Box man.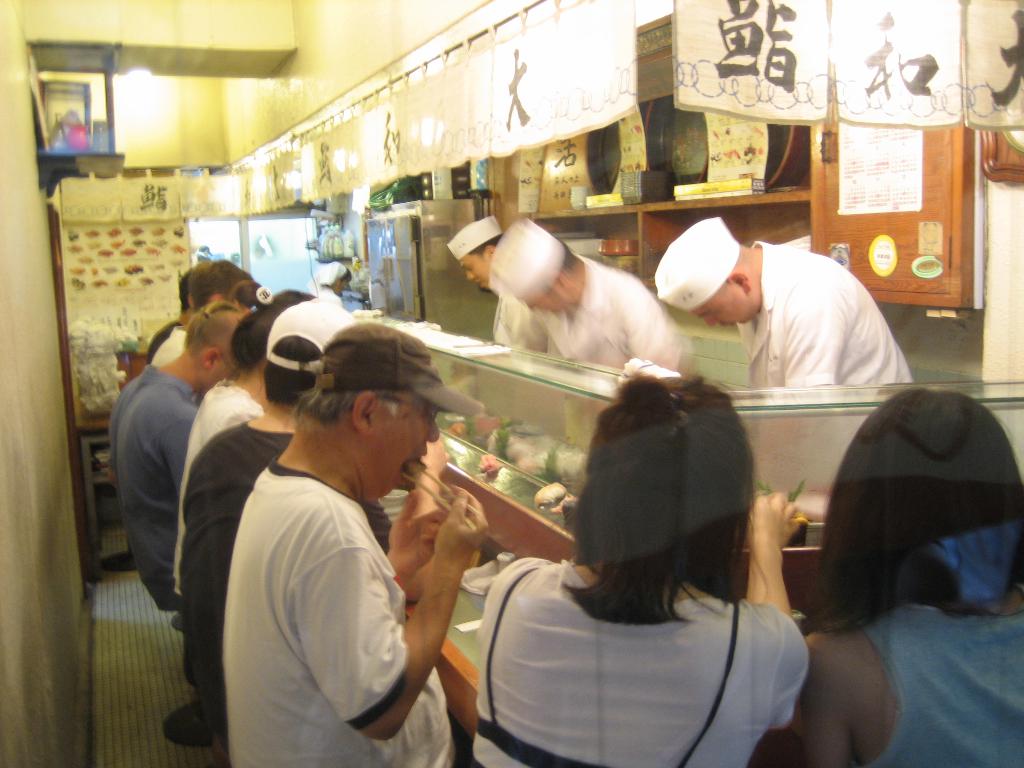
(x1=652, y1=217, x2=913, y2=389).
